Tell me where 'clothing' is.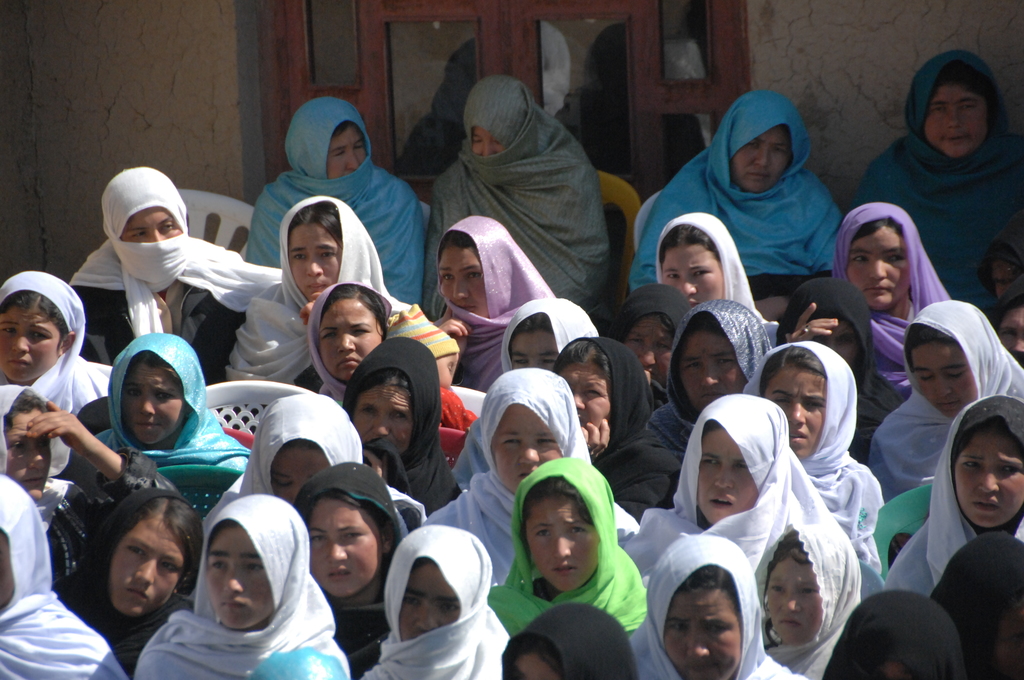
'clothing' is at x1=568 y1=324 x2=667 y2=518.
